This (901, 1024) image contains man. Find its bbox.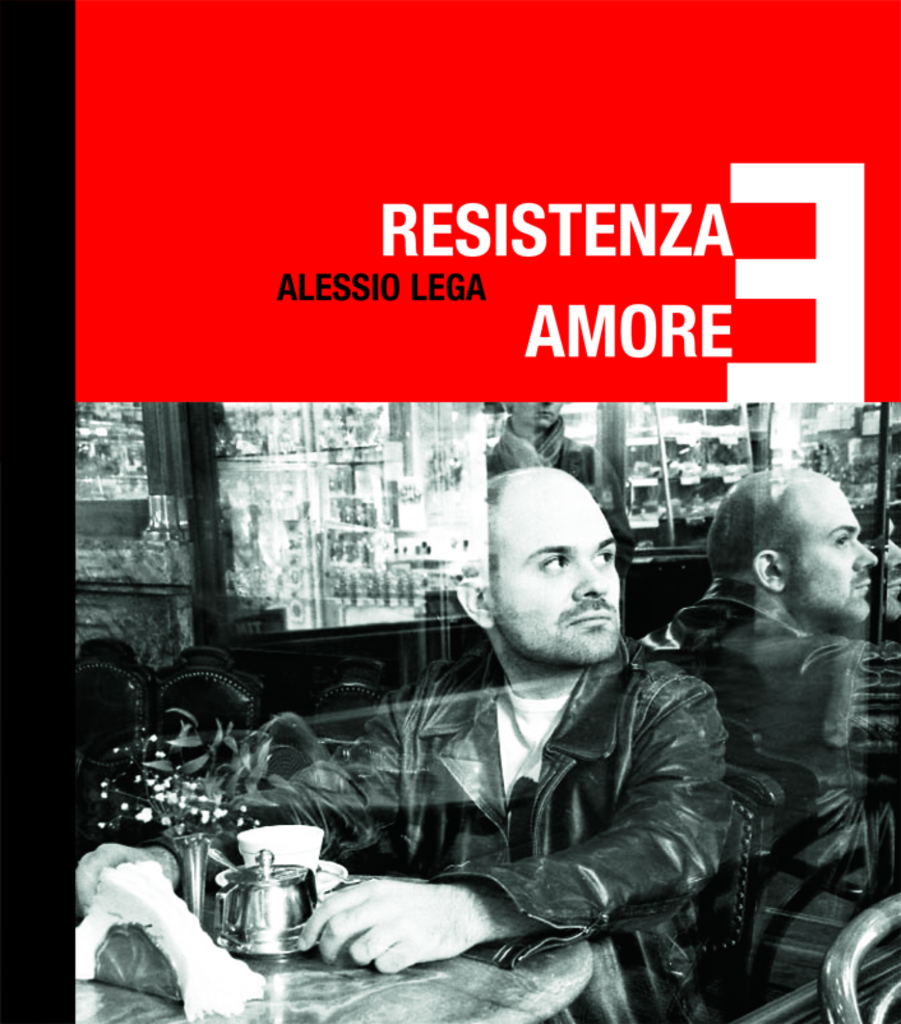
x1=315, y1=433, x2=756, y2=1020.
